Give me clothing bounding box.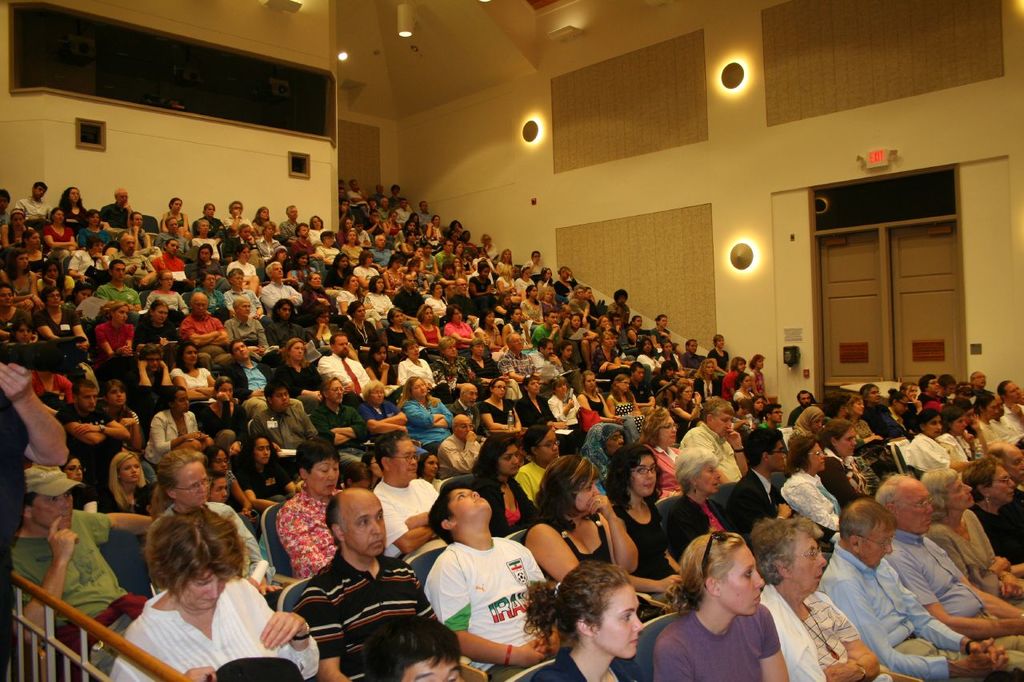
[358, 289, 391, 318].
